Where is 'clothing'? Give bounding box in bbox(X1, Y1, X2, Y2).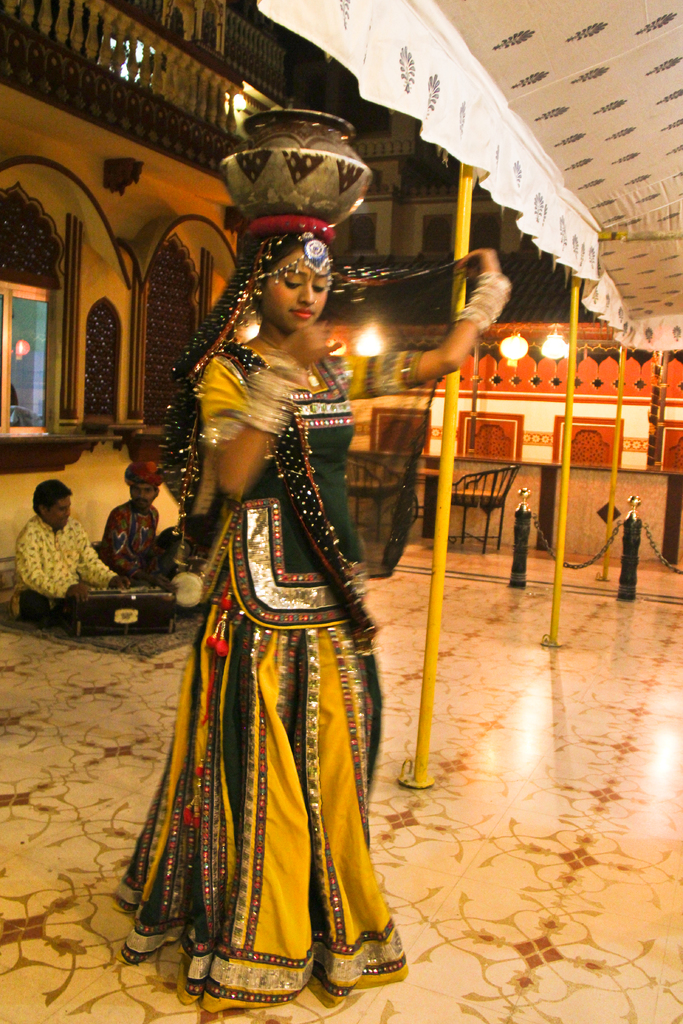
bbox(99, 508, 150, 576).
